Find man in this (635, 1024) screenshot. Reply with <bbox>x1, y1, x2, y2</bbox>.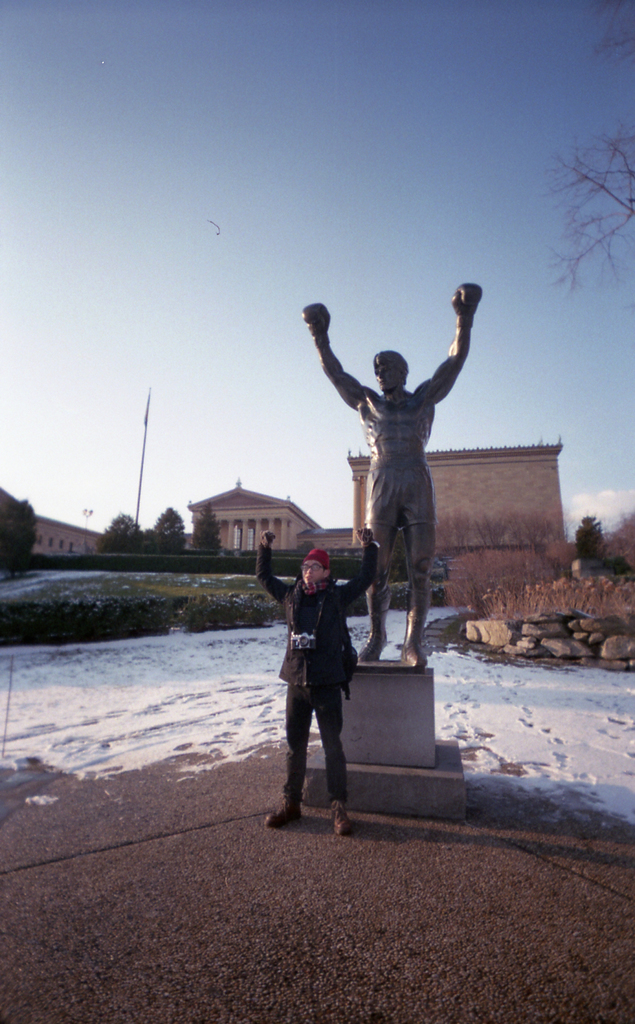
<bbox>252, 537, 387, 831</bbox>.
